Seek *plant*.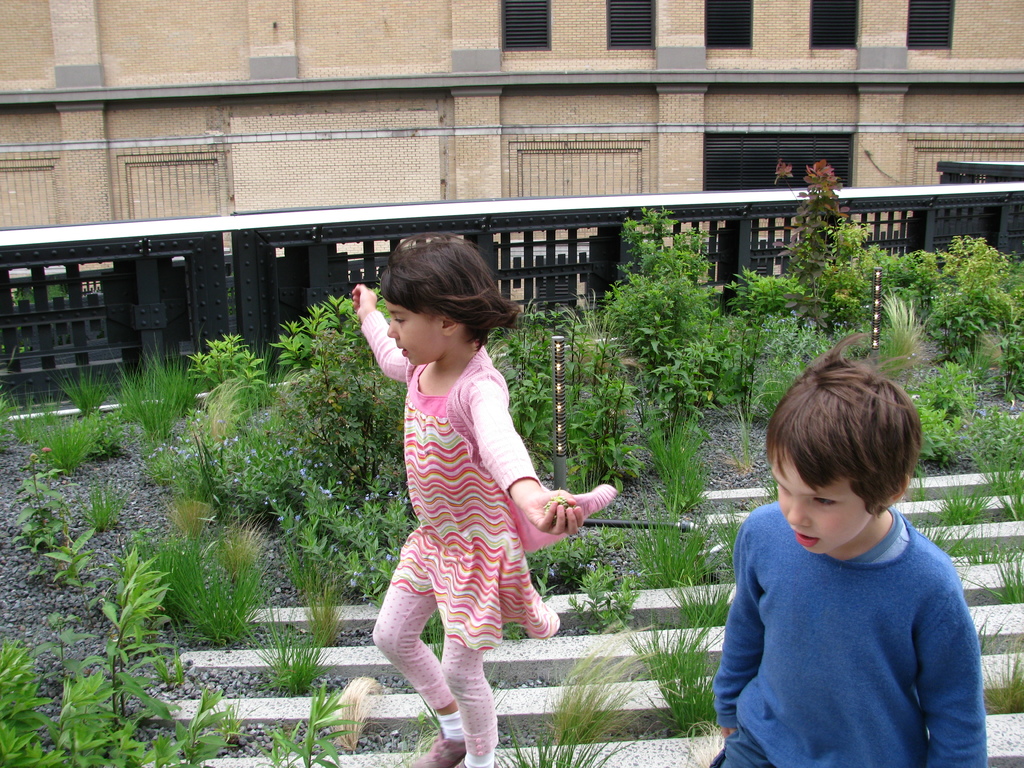
87,481,128,525.
